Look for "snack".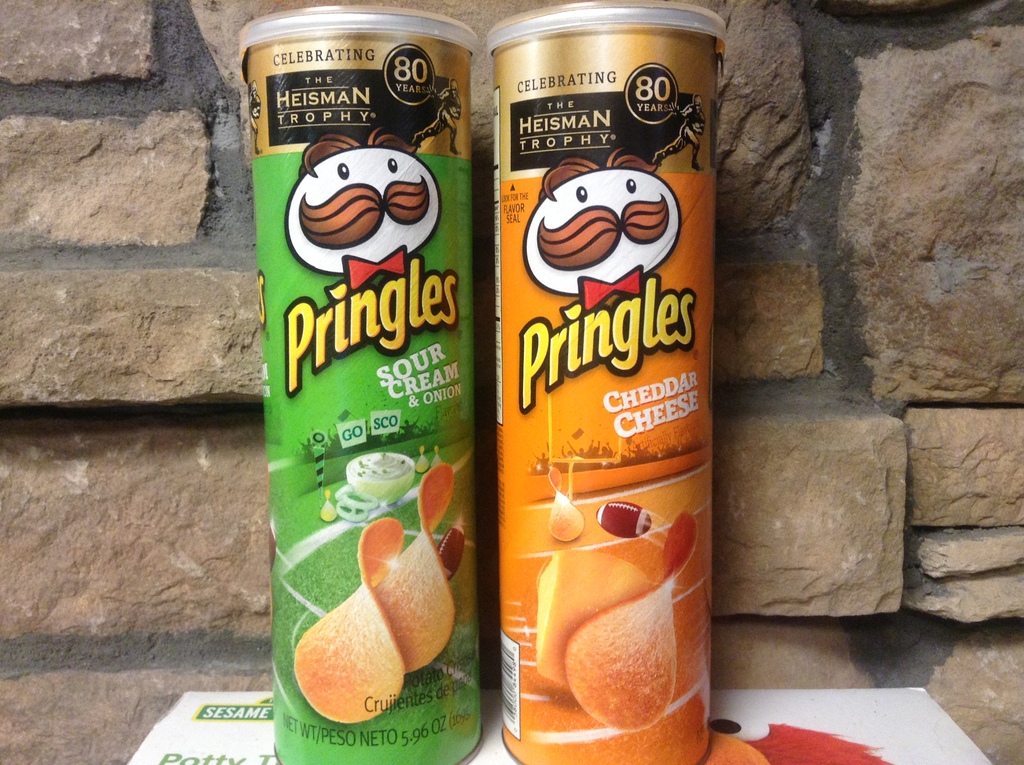
Found: box(369, 463, 469, 675).
